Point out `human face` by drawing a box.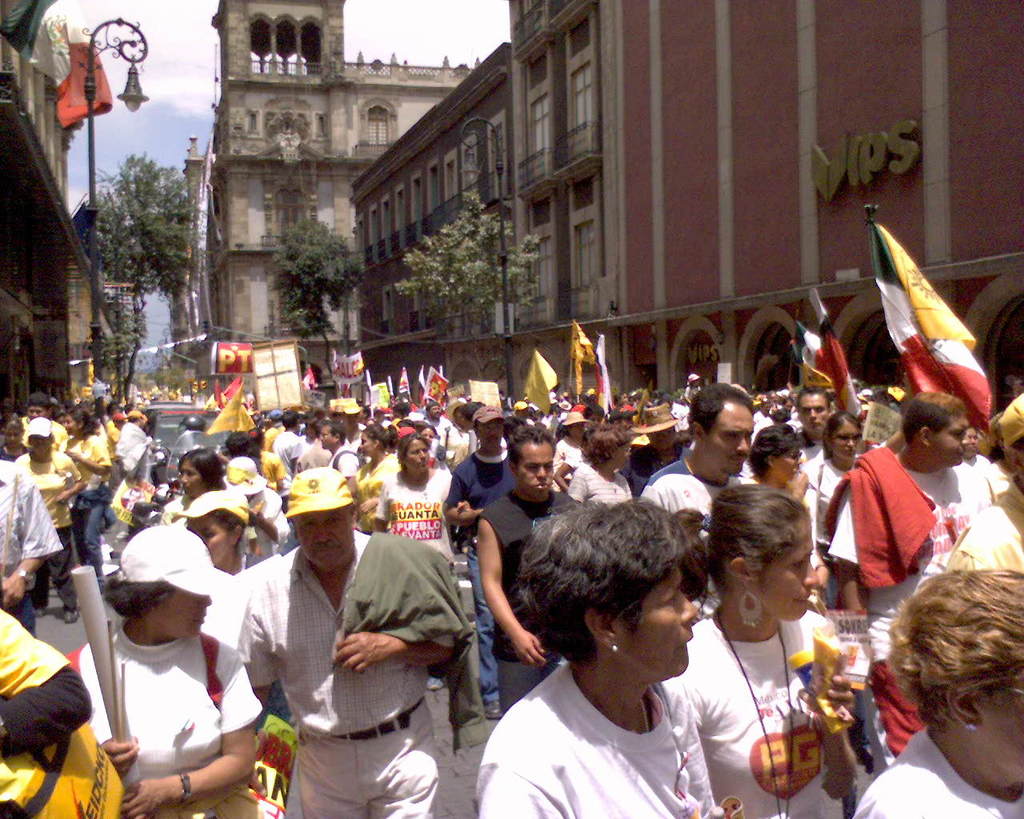
rect(930, 417, 969, 459).
